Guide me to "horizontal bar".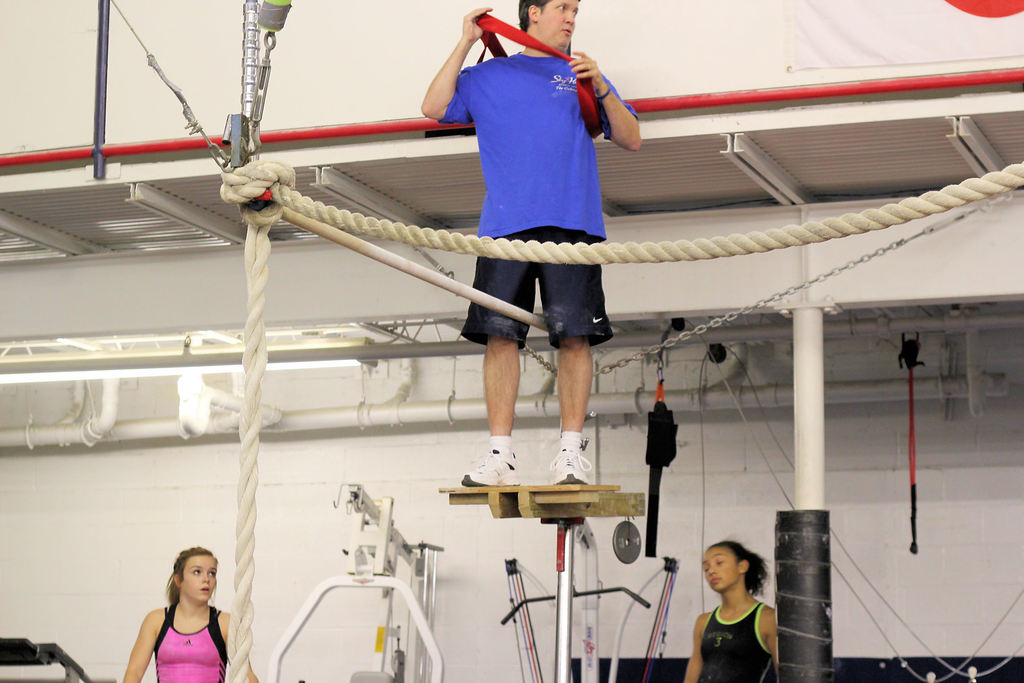
Guidance: 279:202:551:331.
